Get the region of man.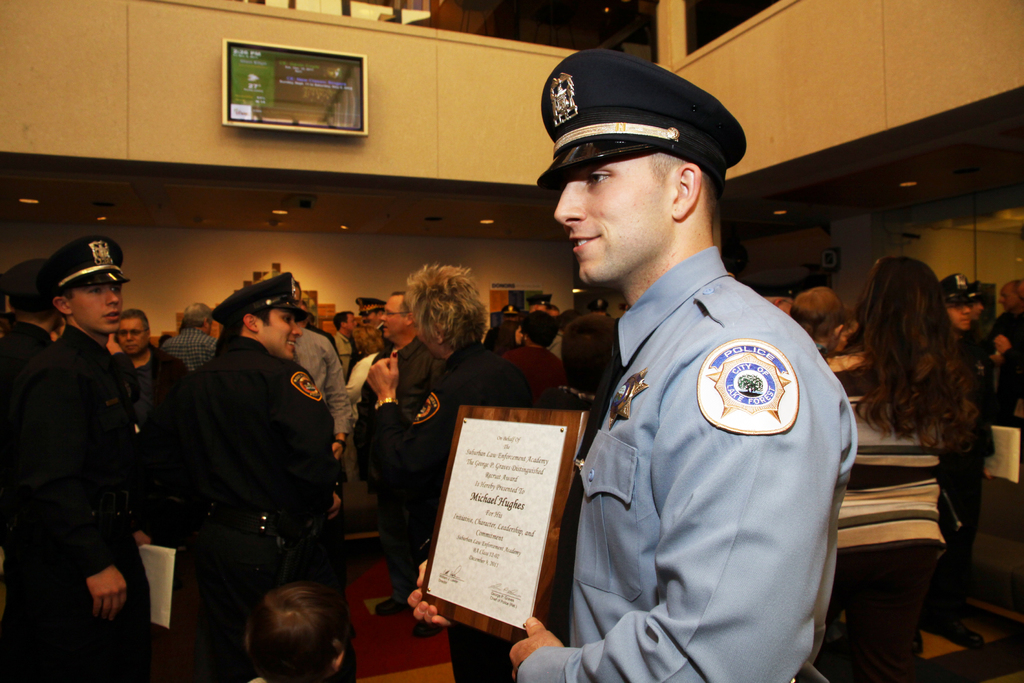
bbox=(990, 278, 1023, 422).
